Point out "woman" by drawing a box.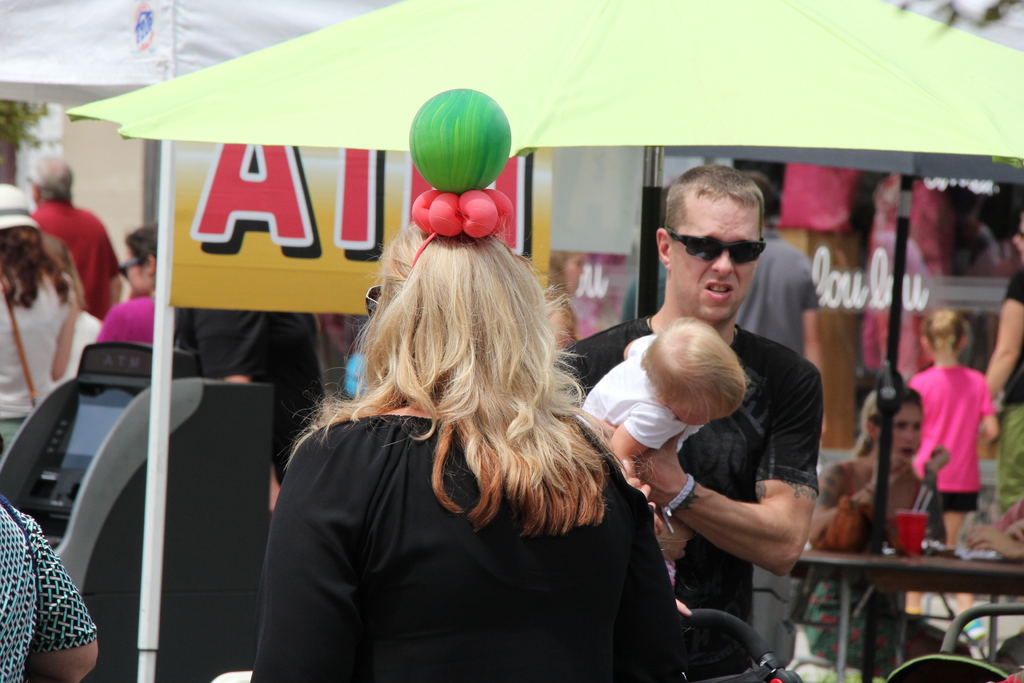
detection(0, 183, 81, 467).
